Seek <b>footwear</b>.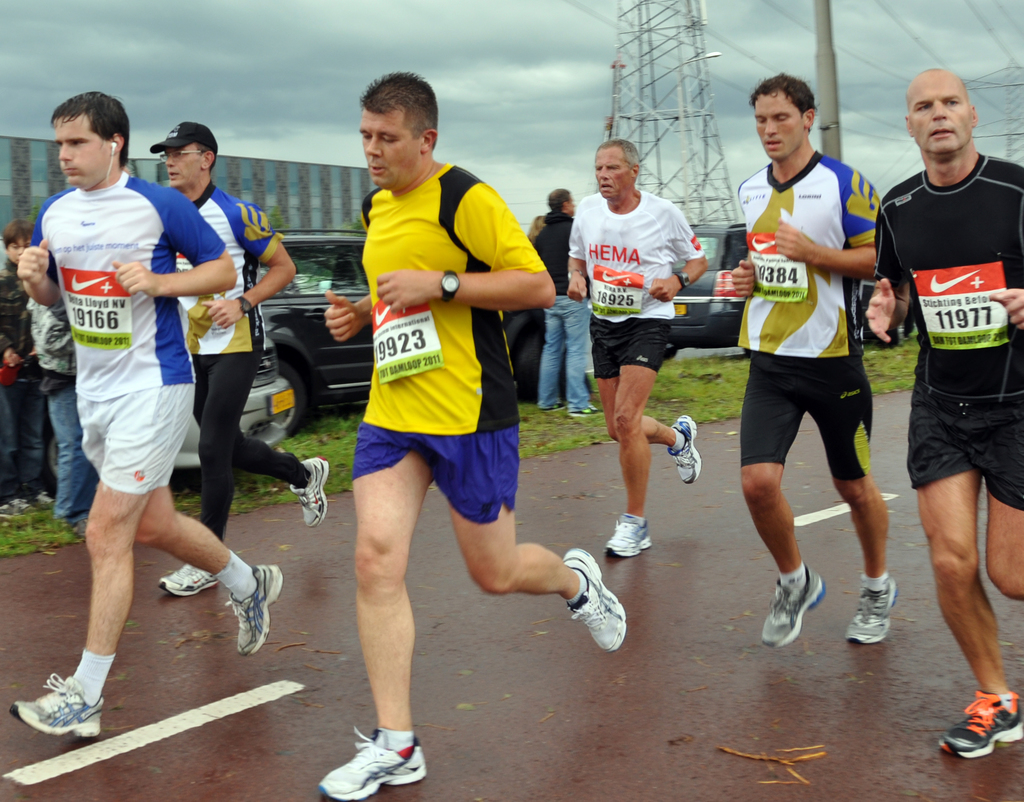
bbox(235, 563, 284, 652).
